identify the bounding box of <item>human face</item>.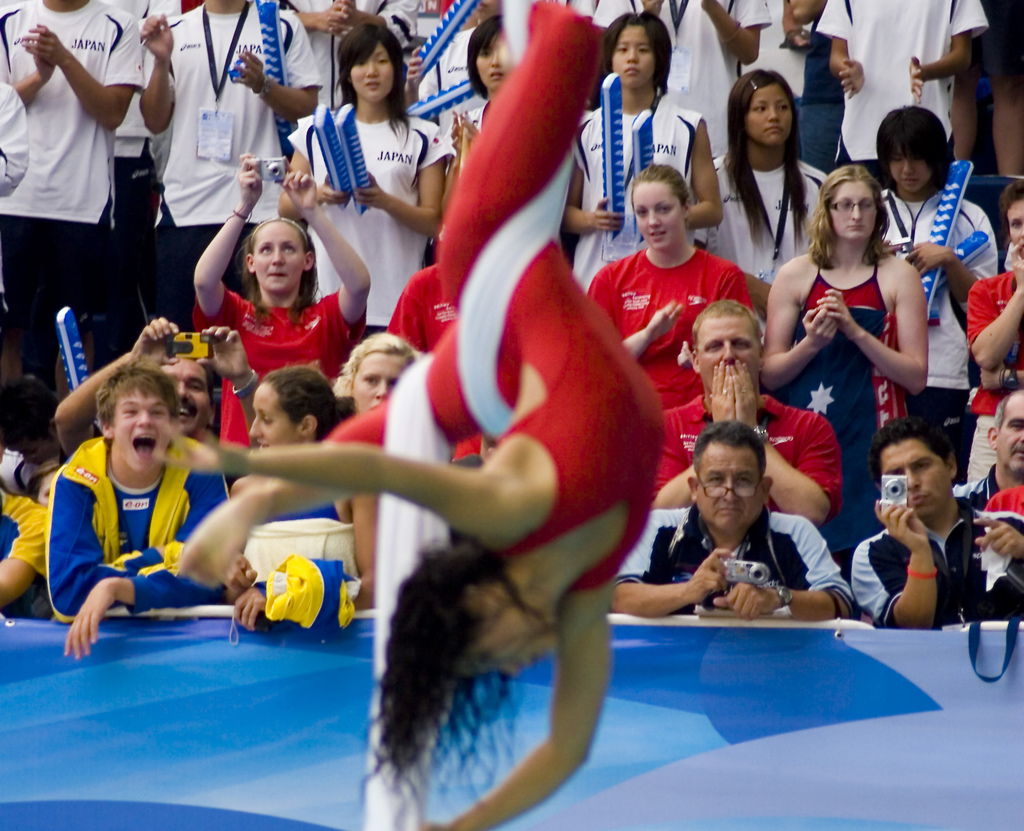
882, 438, 948, 512.
